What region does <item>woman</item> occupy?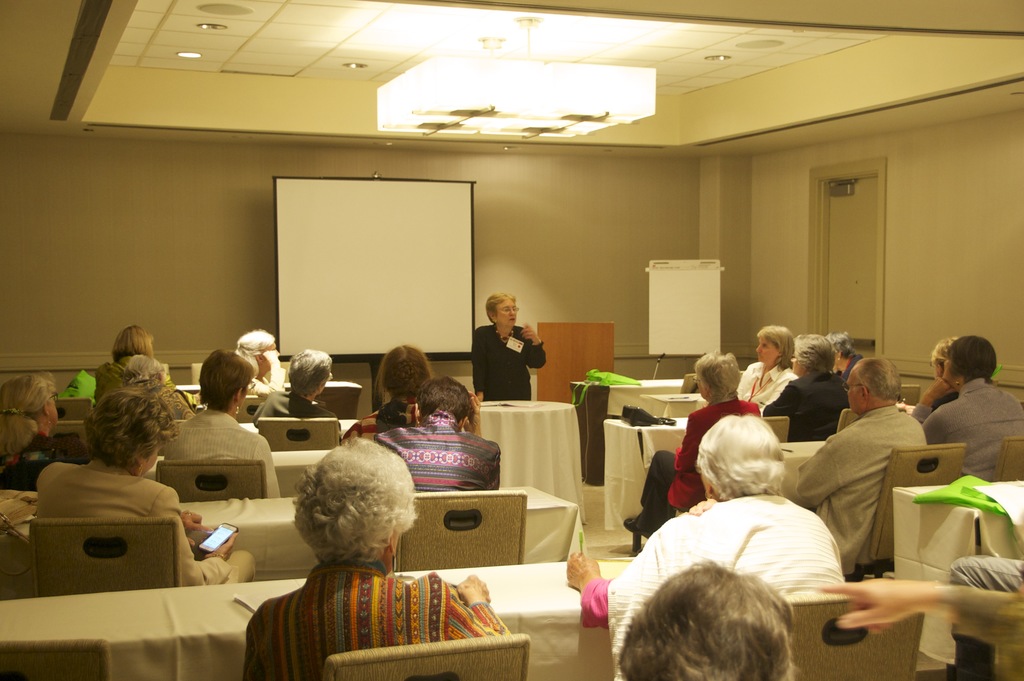
(930,334,962,412).
